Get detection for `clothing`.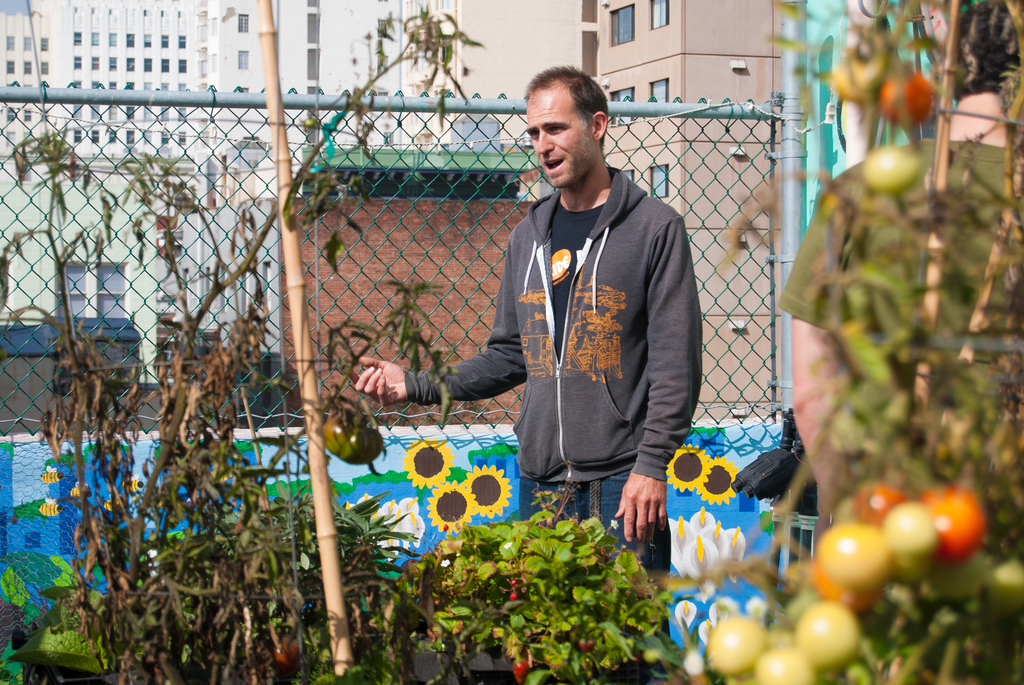
Detection: locate(401, 162, 704, 638).
